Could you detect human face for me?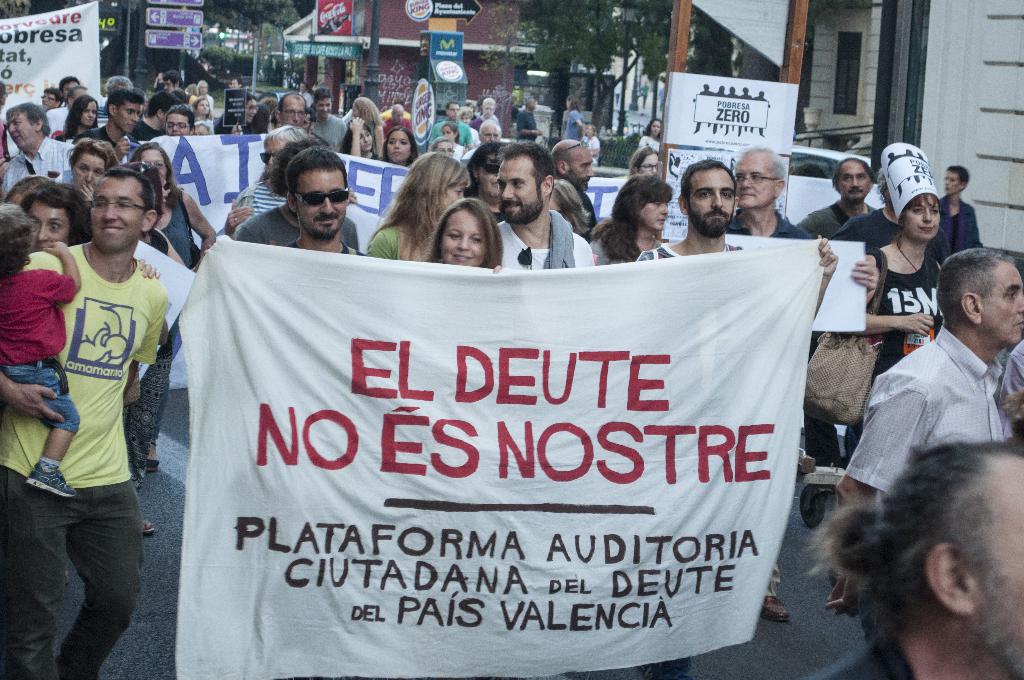
Detection result: box(438, 120, 460, 142).
